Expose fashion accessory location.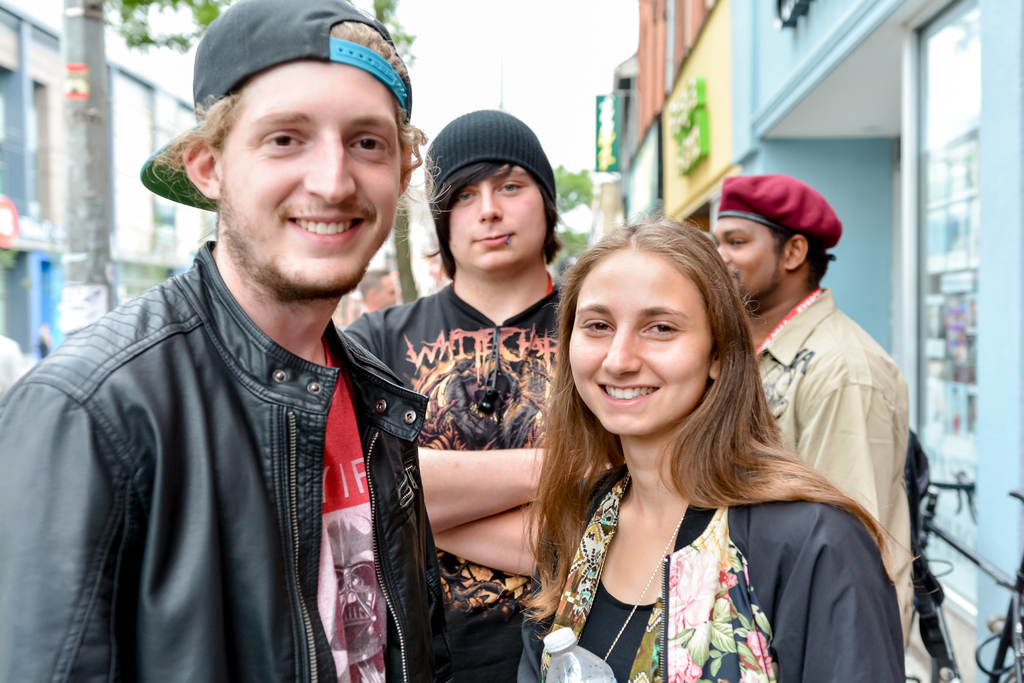
Exposed at BBox(502, 233, 513, 237).
